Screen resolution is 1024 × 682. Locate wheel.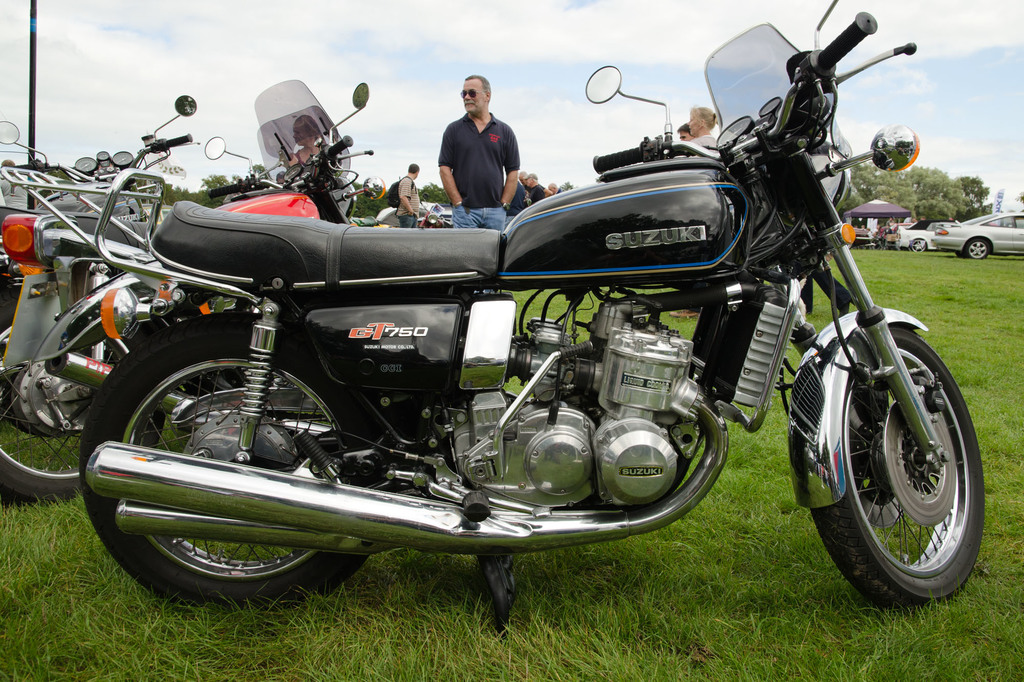
68 304 388 607.
